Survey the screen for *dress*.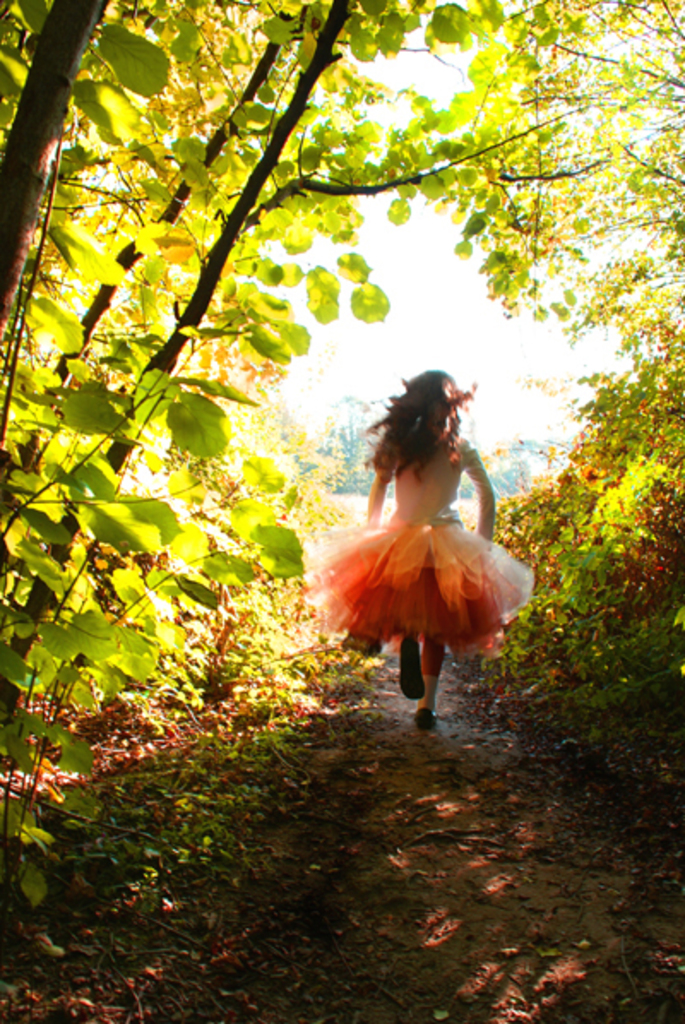
Survey found: rect(317, 430, 536, 654).
